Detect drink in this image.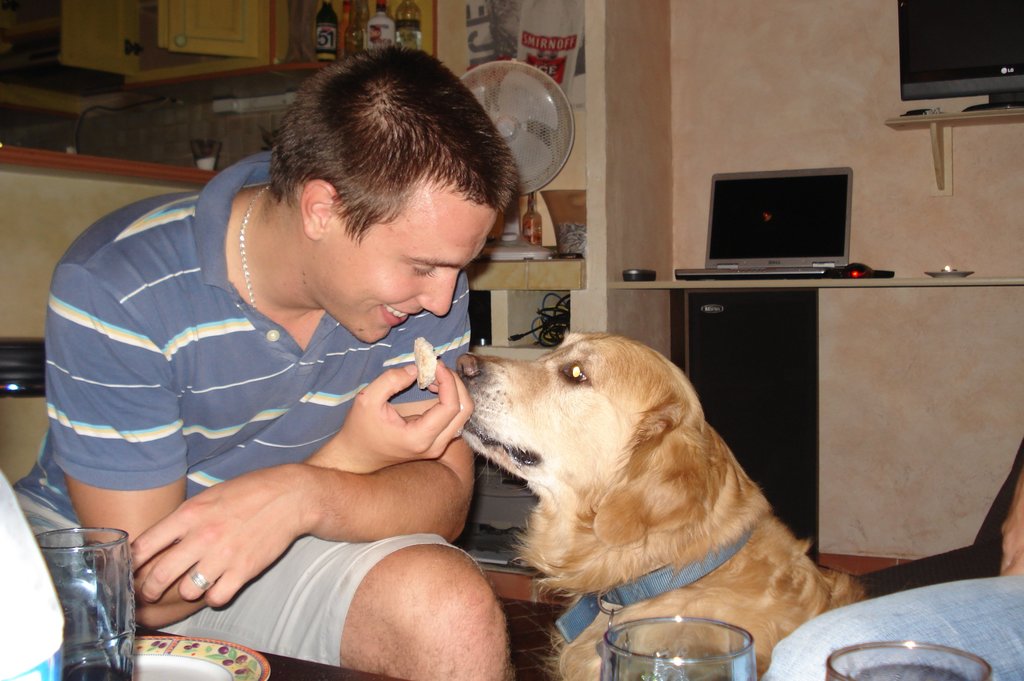
Detection: bbox(392, 0, 422, 53).
